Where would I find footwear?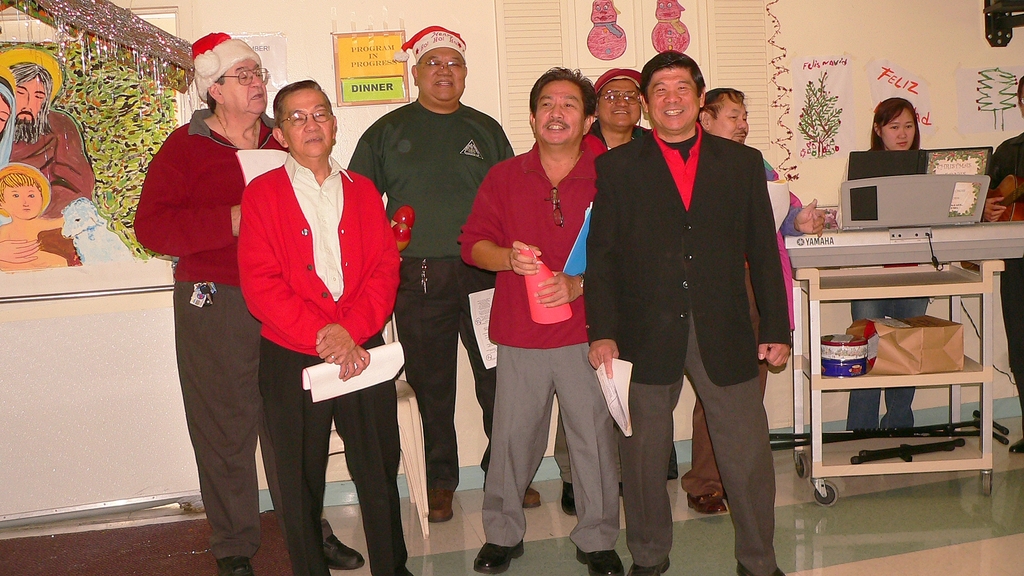
At crop(471, 542, 527, 575).
